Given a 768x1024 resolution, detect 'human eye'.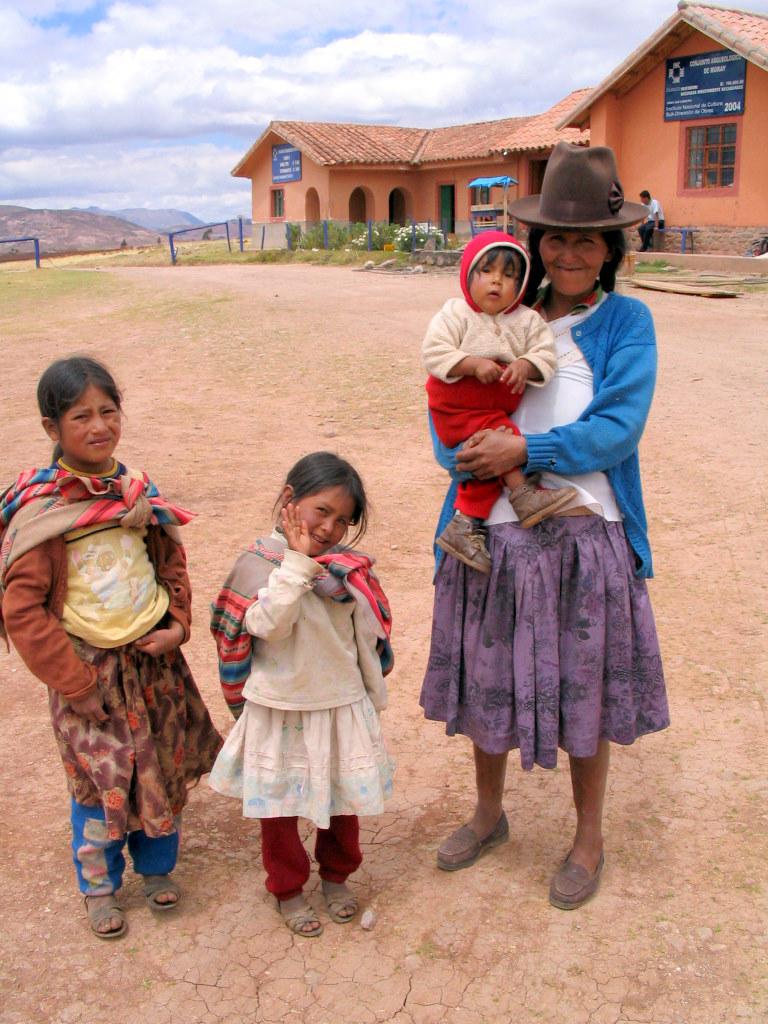
box(70, 409, 90, 421).
